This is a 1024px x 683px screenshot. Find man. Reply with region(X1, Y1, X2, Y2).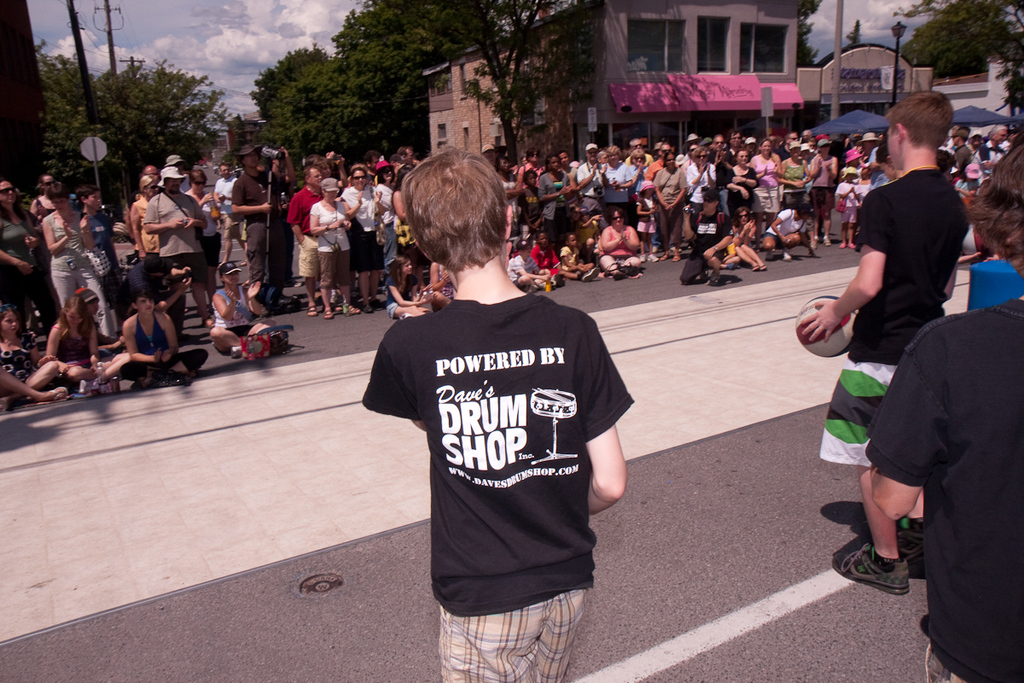
region(284, 163, 340, 318).
